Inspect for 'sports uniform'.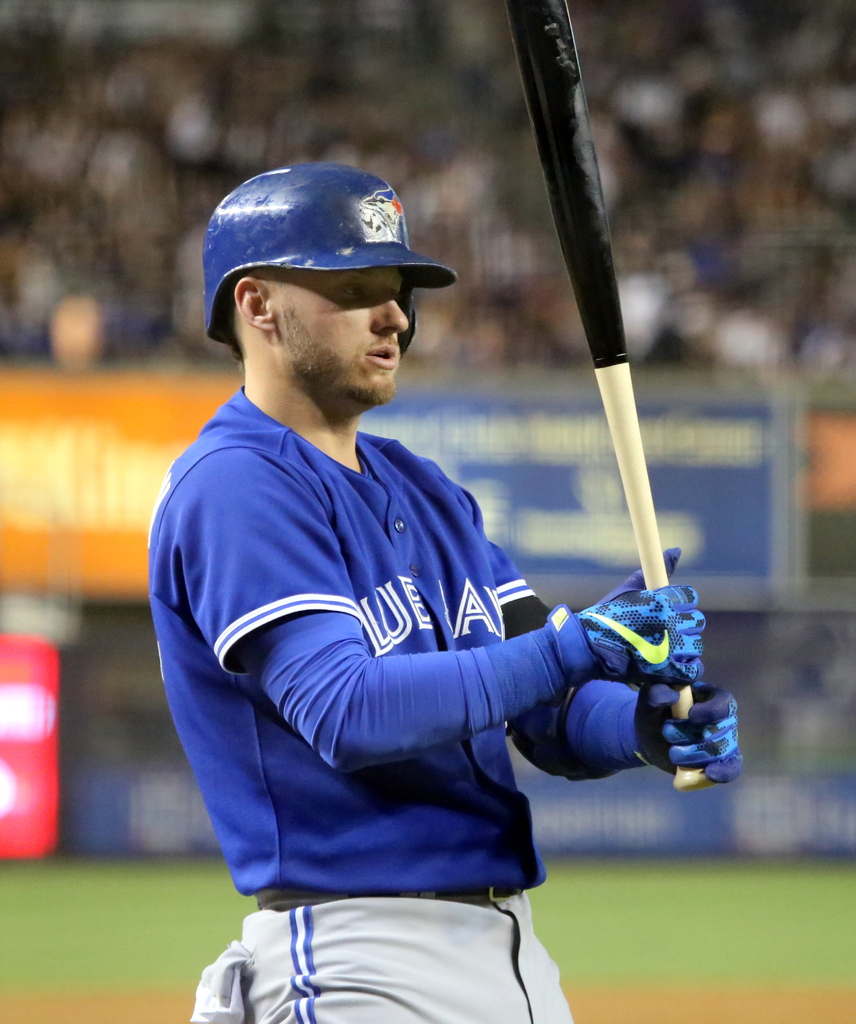
Inspection: {"left": 131, "top": 145, "right": 751, "bottom": 1021}.
